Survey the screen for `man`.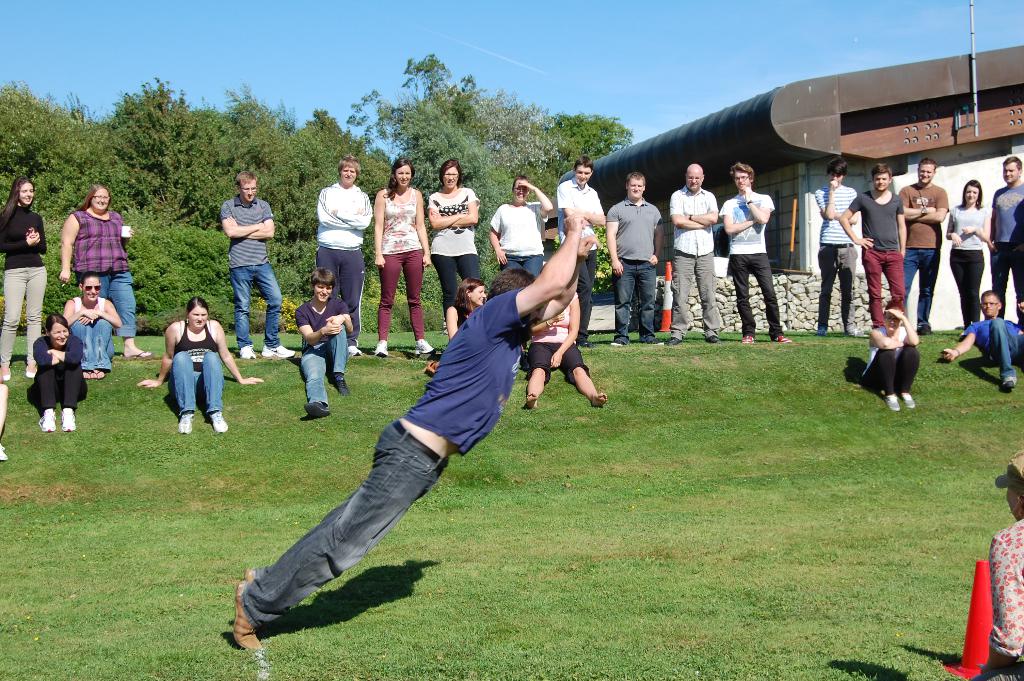
Survey found: [556, 158, 603, 350].
